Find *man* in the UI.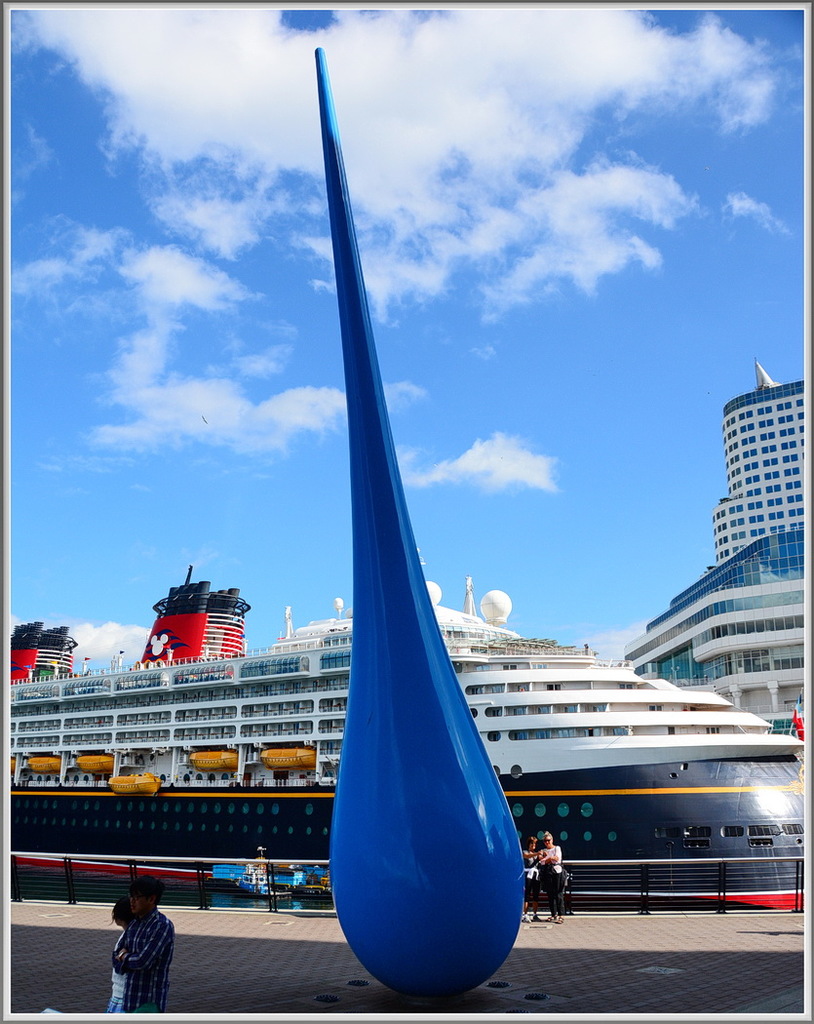
UI element at bbox=[104, 892, 188, 1005].
